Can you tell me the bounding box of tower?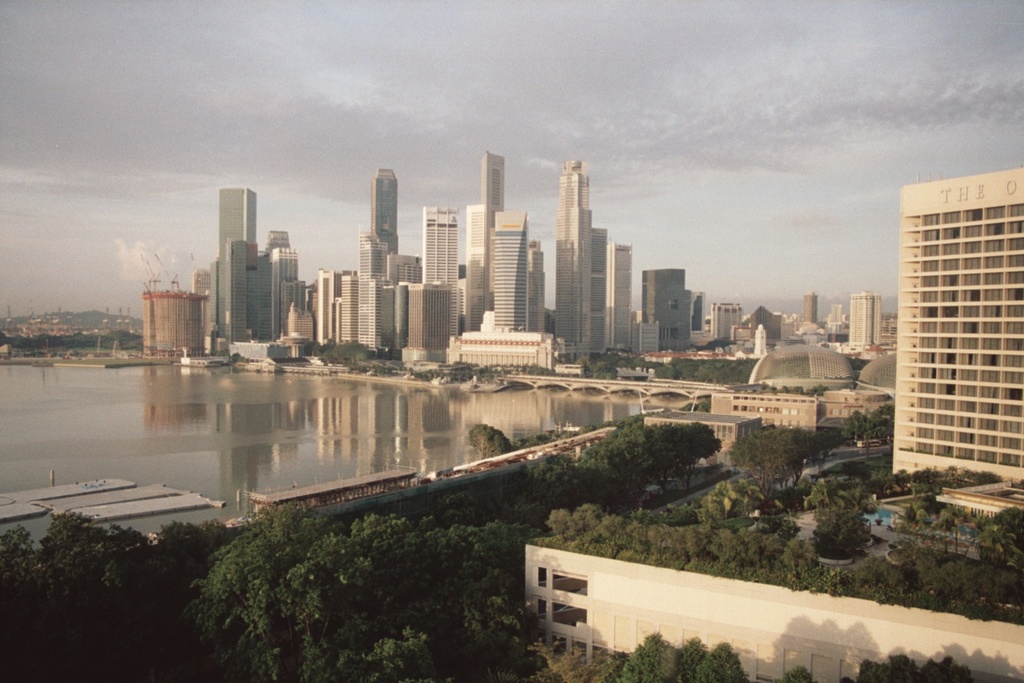
bbox(300, 269, 338, 352).
